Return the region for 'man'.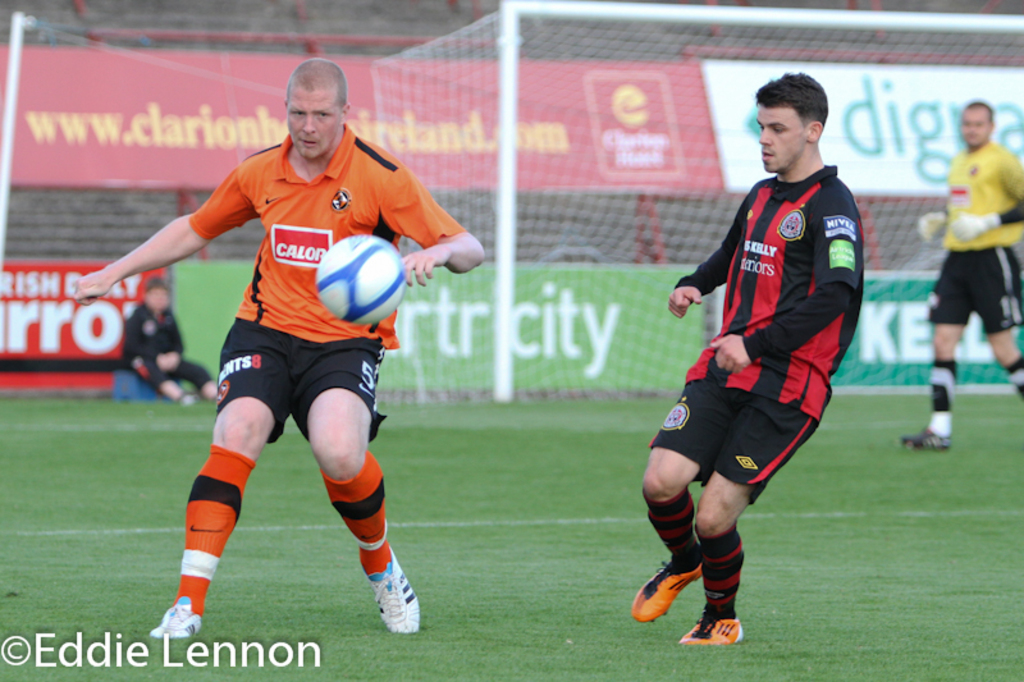
x1=631, y1=84, x2=881, y2=636.
